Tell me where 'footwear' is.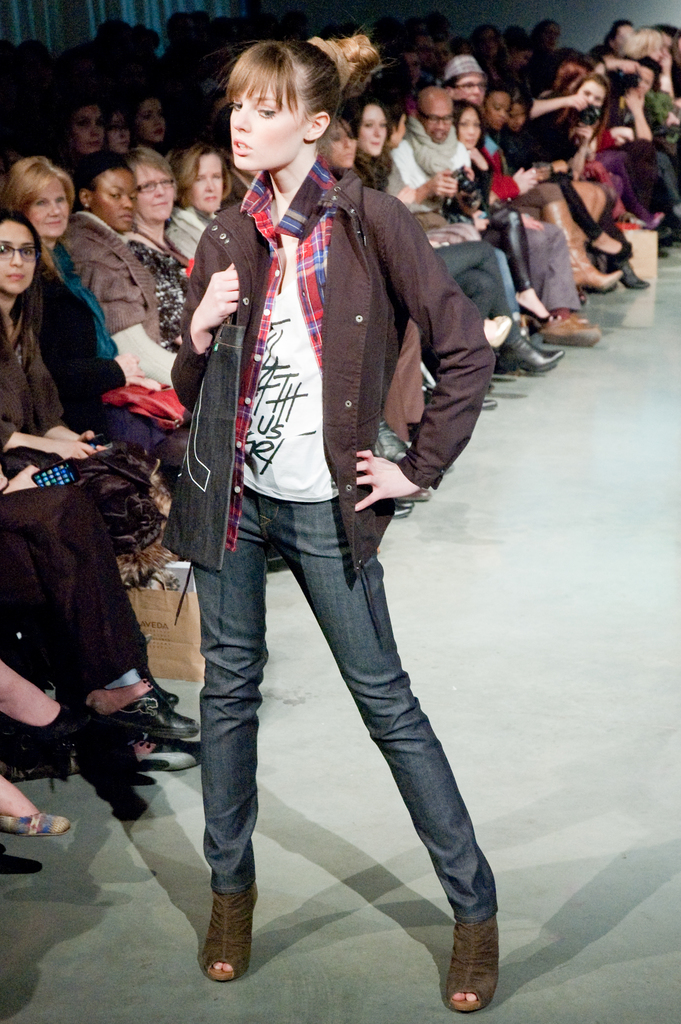
'footwear' is at (x1=0, y1=815, x2=73, y2=832).
